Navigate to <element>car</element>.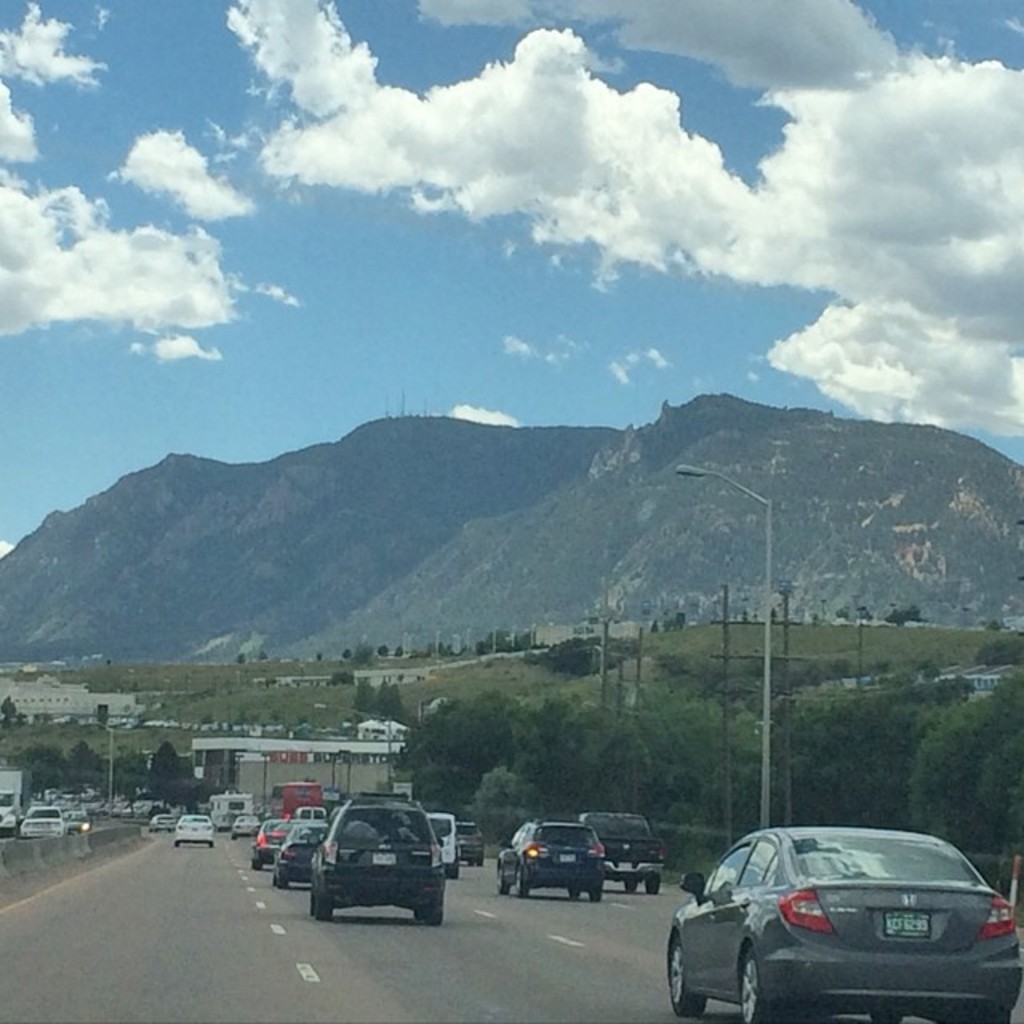
Navigation target: <box>307,800,445,931</box>.
